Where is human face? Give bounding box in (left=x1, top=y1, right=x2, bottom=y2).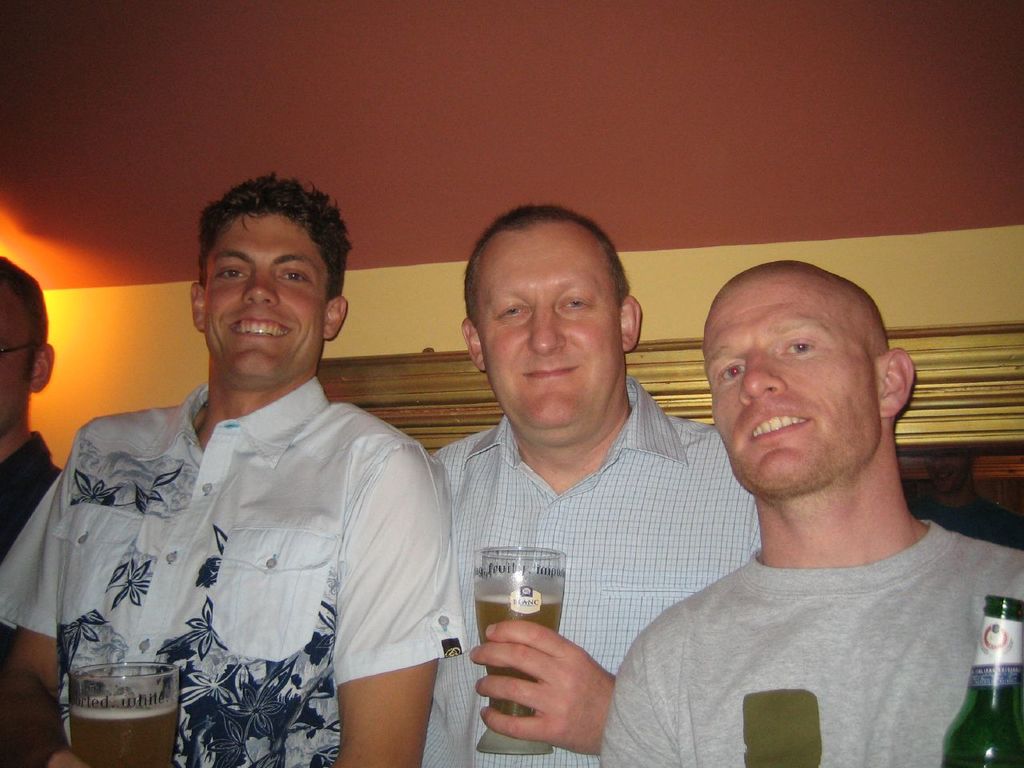
(left=206, top=216, right=328, bottom=380).
